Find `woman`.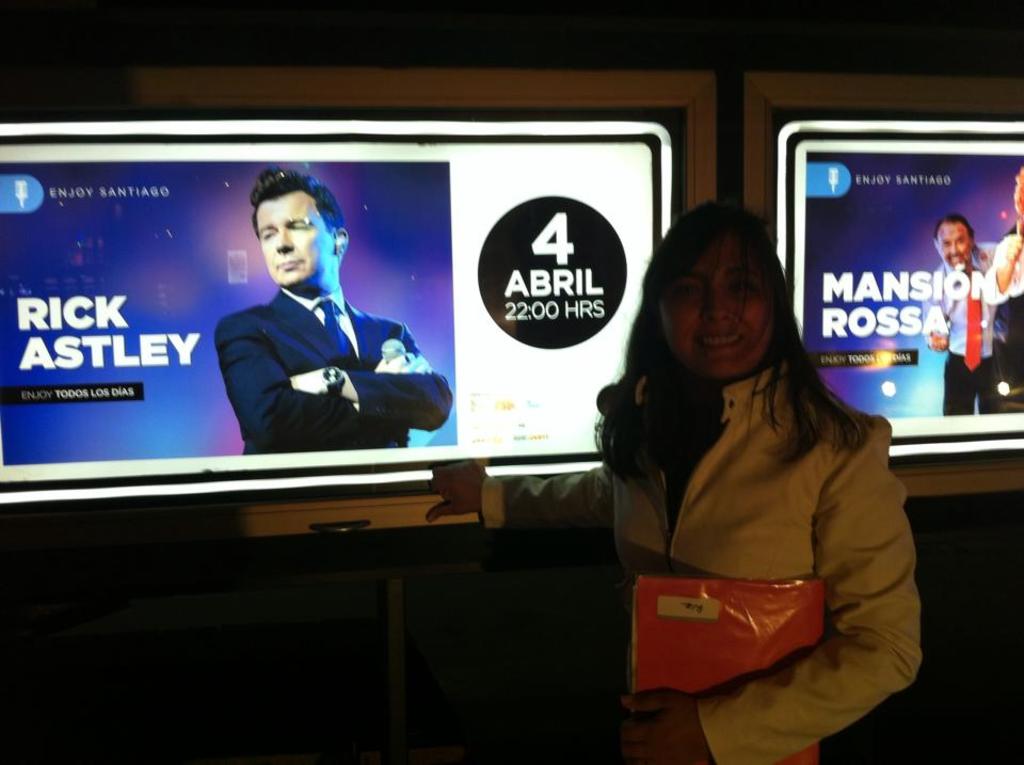
BBox(581, 164, 919, 764).
